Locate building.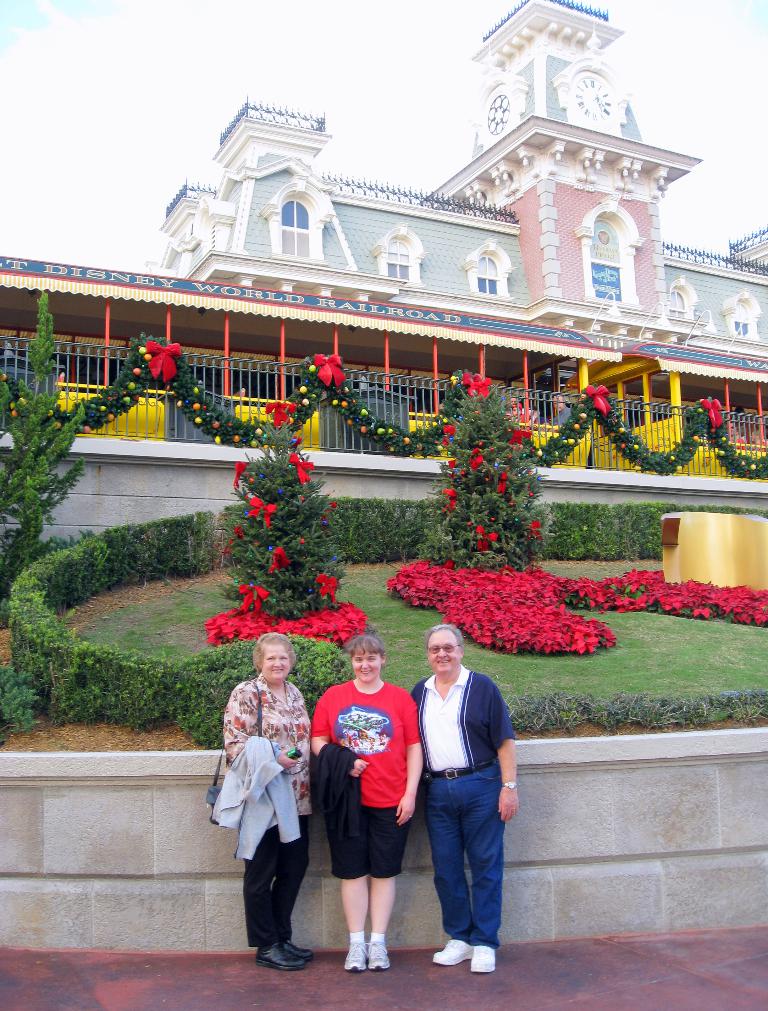
Bounding box: crop(145, 0, 767, 468).
